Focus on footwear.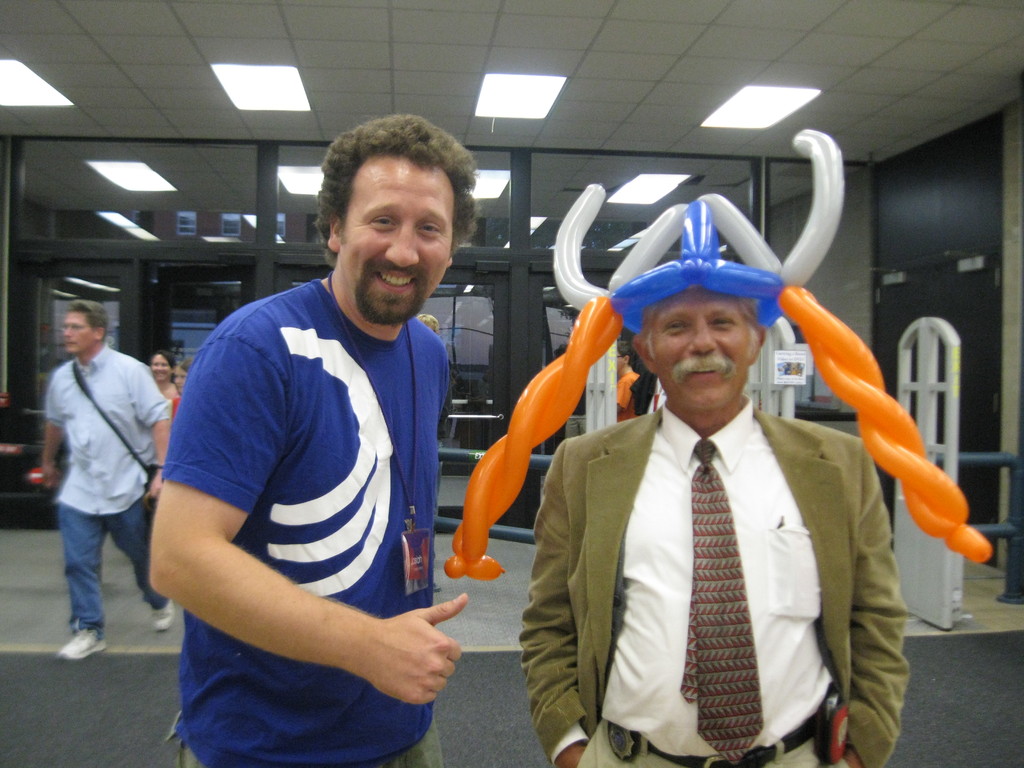
Focused at 56 630 106 658.
